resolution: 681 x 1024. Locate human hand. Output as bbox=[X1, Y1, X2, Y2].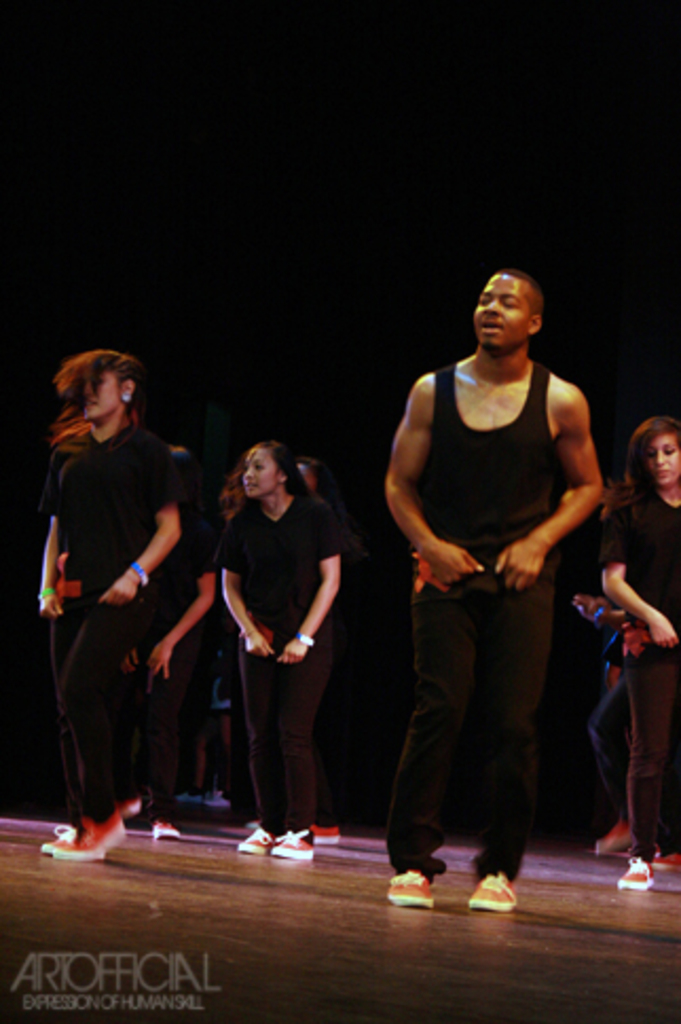
bbox=[144, 645, 173, 681].
